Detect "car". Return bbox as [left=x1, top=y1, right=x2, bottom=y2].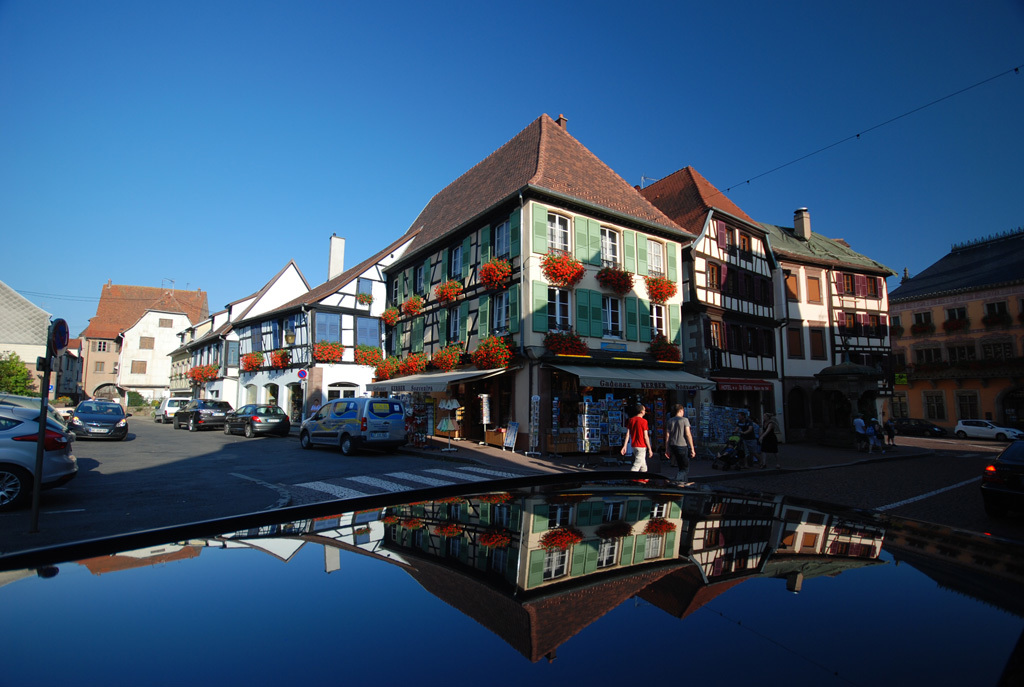
[left=68, top=401, right=130, bottom=439].
